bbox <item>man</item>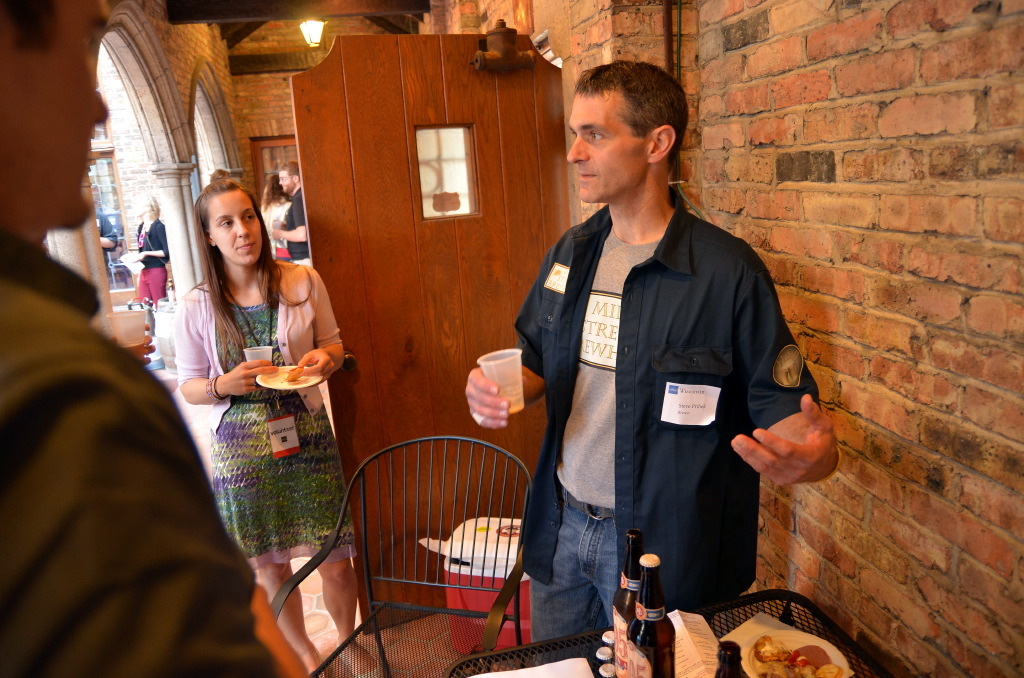
x1=0, y1=0, x2=305, y2=677
